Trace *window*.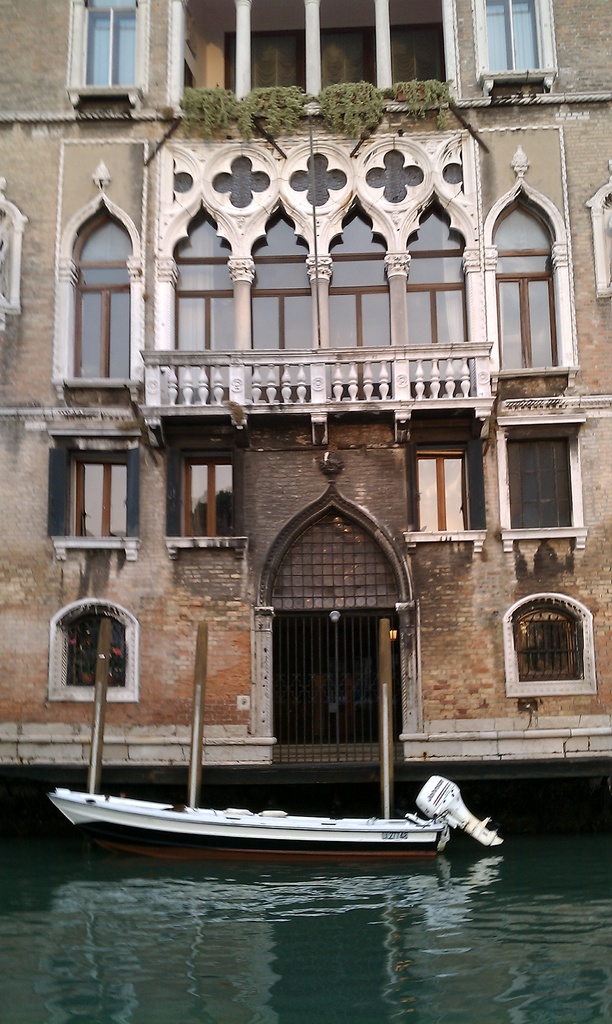
Traced to <region>69, 212, 134, 387</region>.
